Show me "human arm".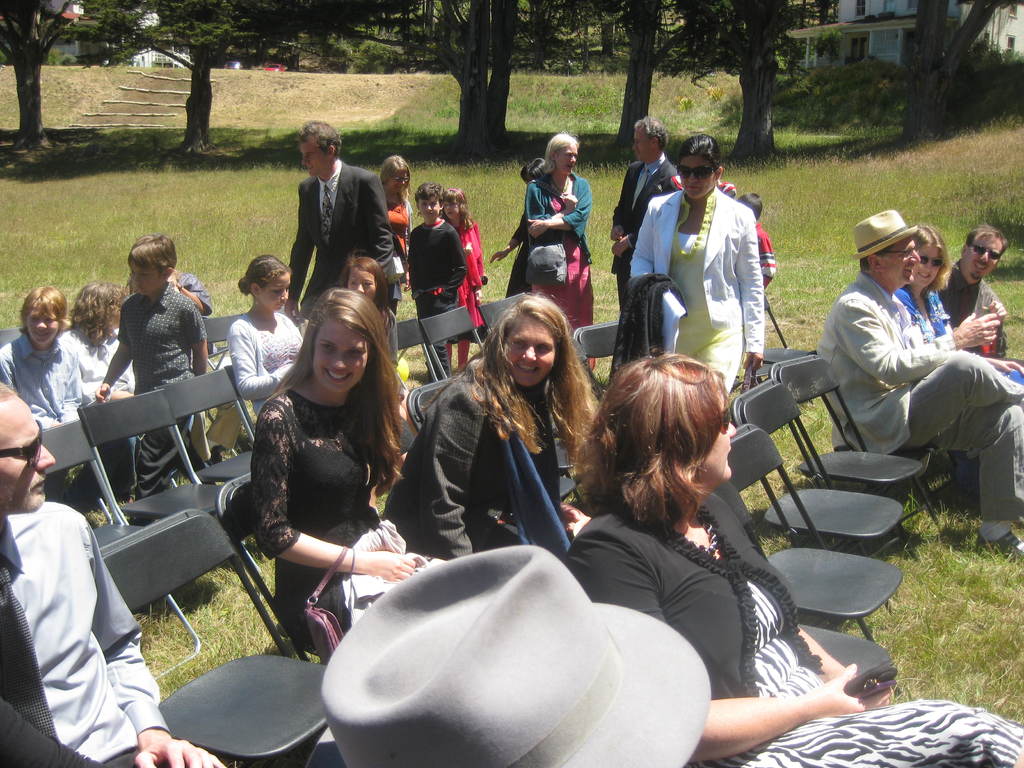
"human arm" is here: l=223, t=324, r=296, b=394.
